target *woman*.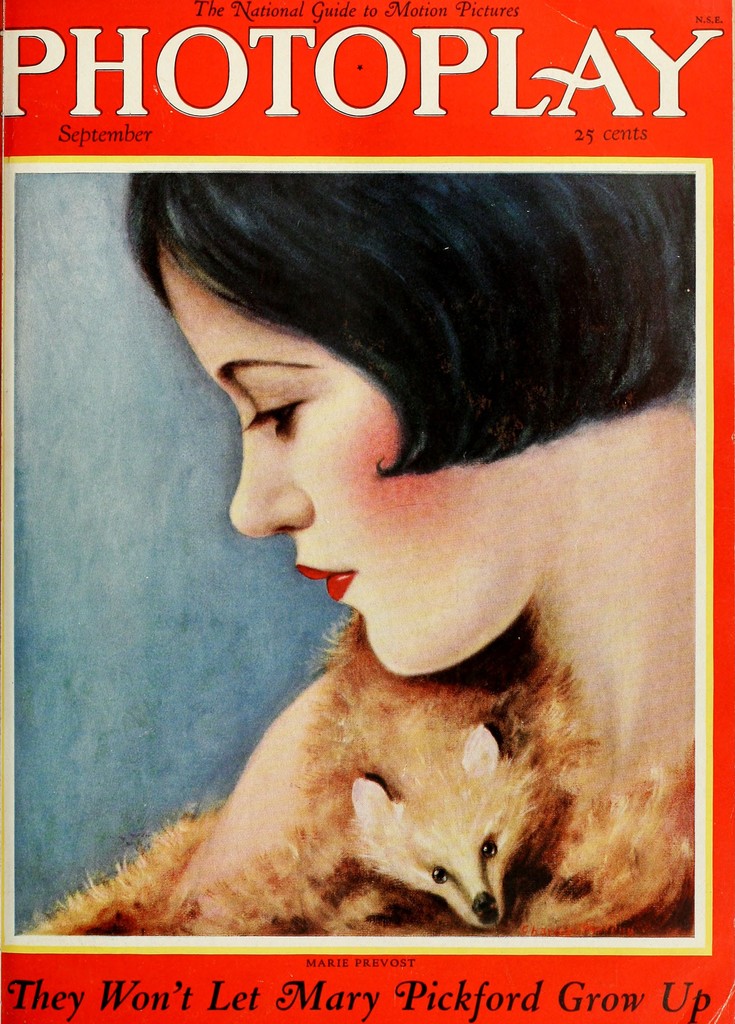
Target region: select_region(35, 112, 727, 926).
